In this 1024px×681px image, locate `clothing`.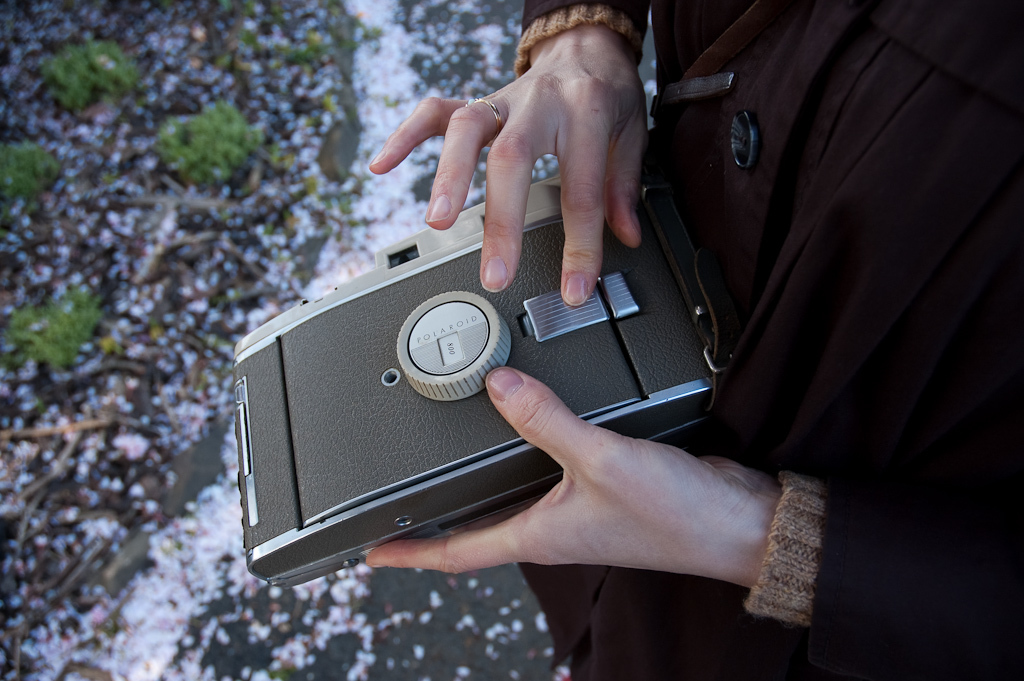
Bounding box: (516,0,1023,676).
